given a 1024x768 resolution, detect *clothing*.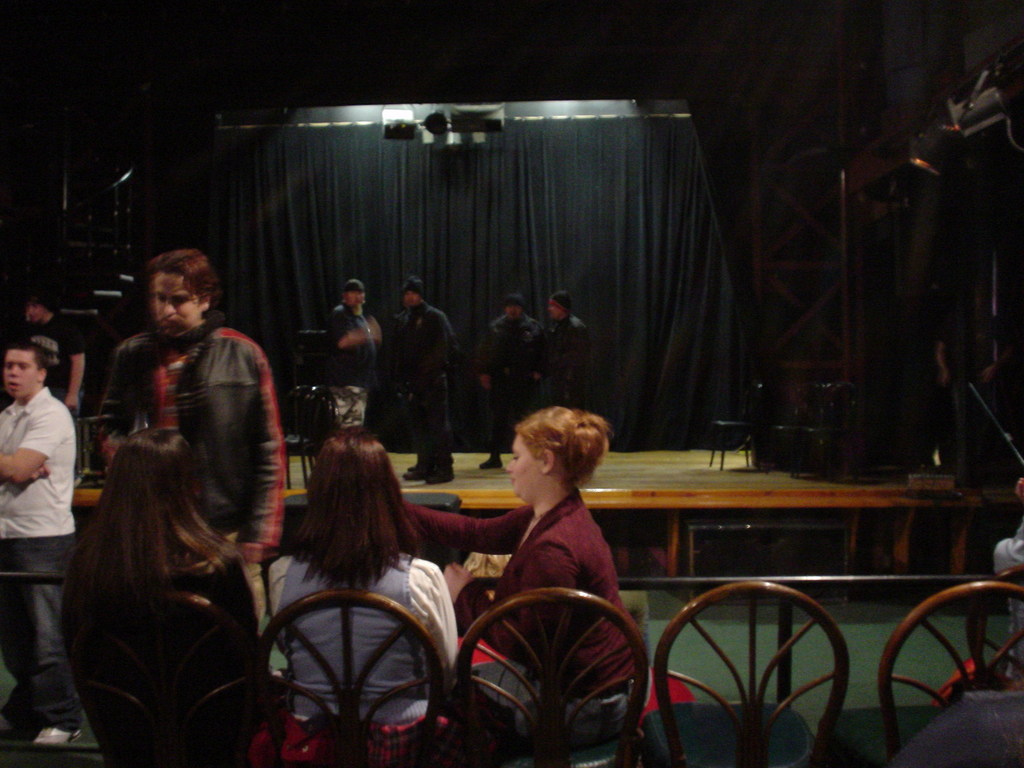
[left=261, top=532, right=468, bottom=767].
